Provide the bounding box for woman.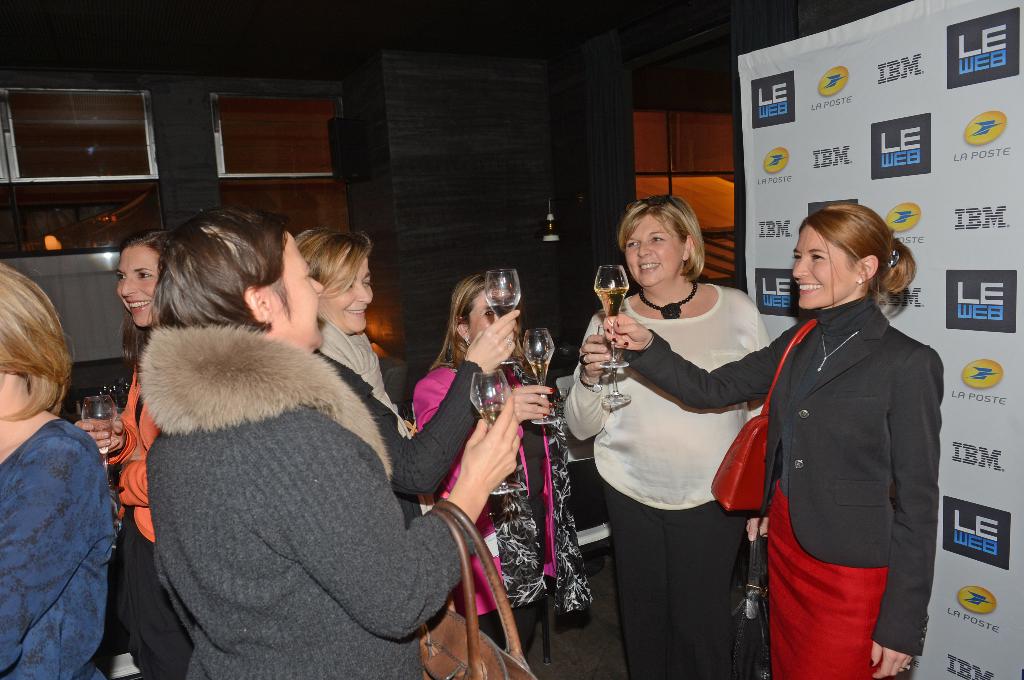
crop(138, 202, 524, 679).
